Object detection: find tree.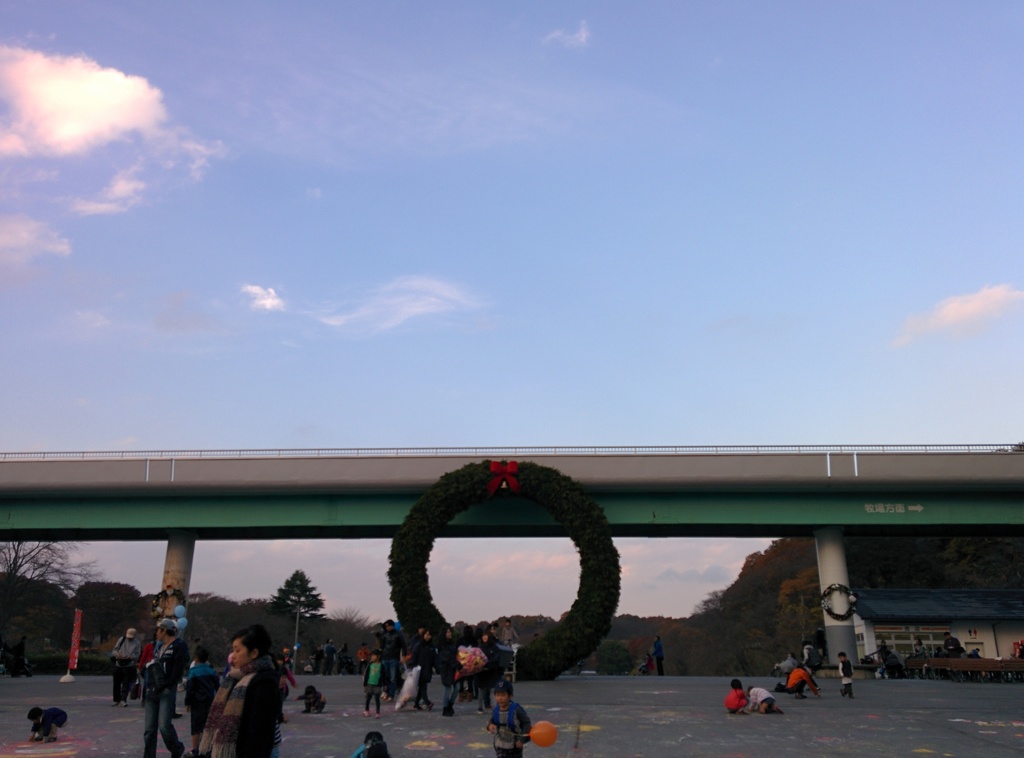
73, 583, 140, 611.
